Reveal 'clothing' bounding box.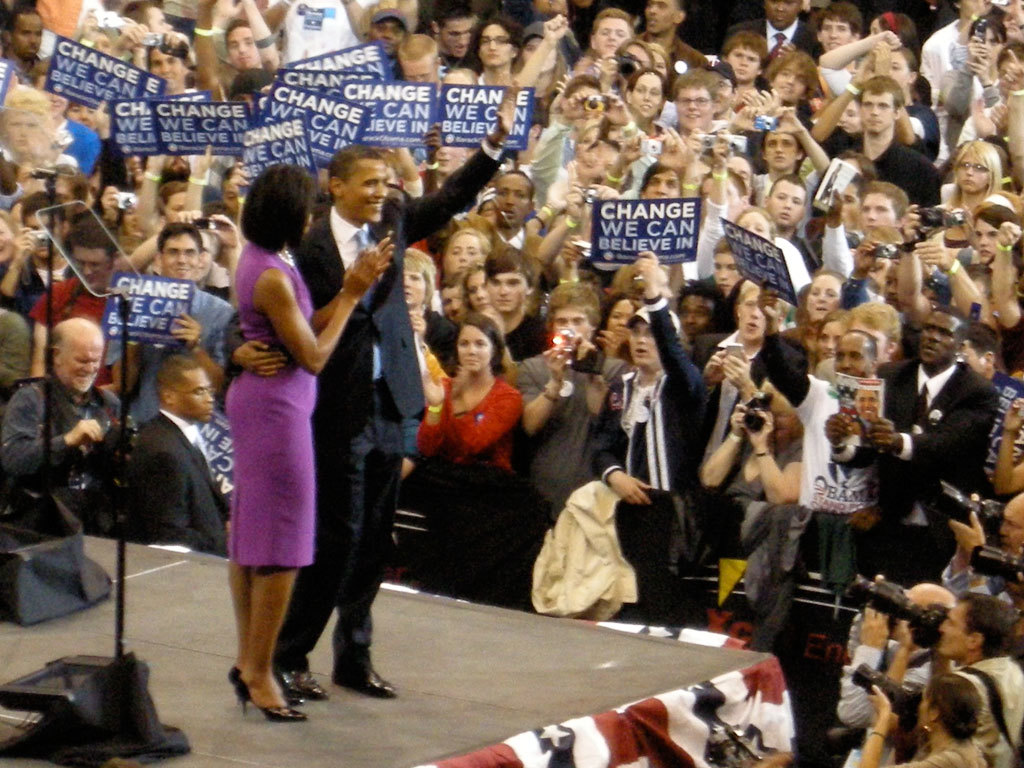
Revealed: [x1=920, y1=26, x2=998, y2=158].
